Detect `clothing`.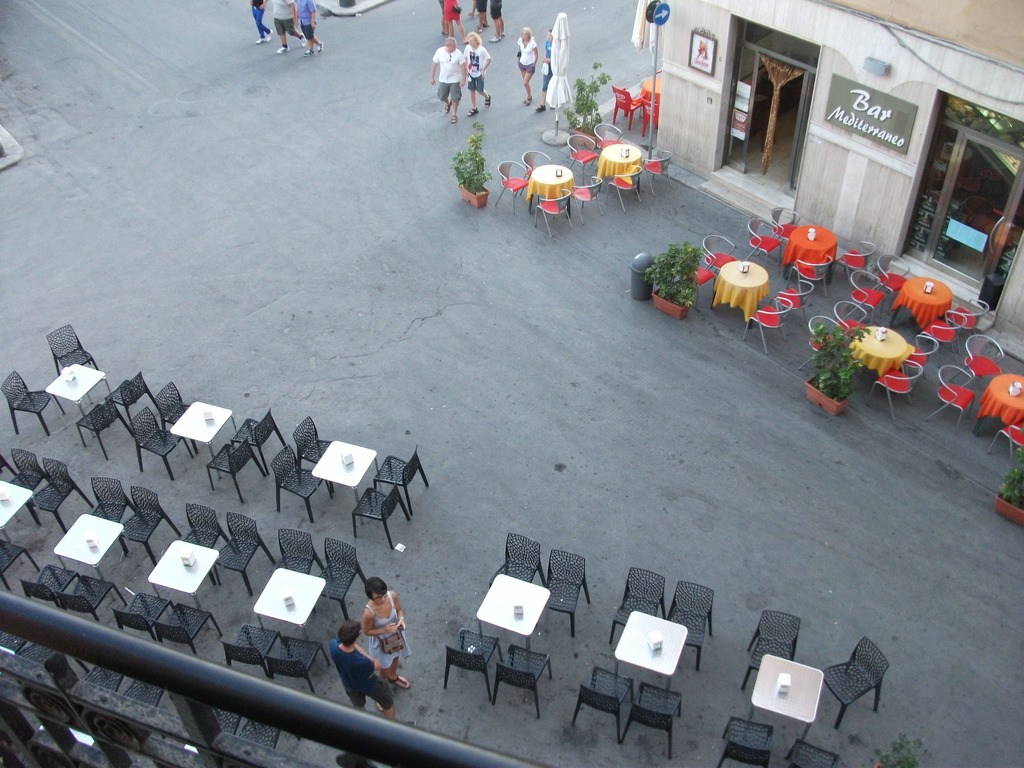
Detected at [left=294, top=0, right=316, bottom=41].
